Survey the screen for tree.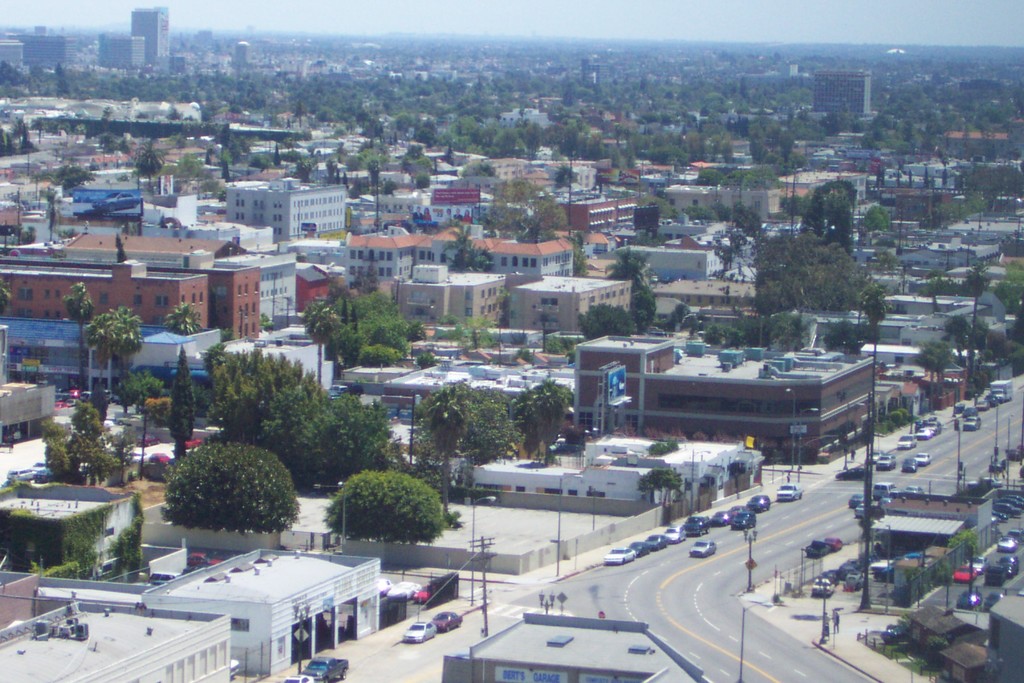
Survey found: x1=602 y1=242 x2=656 y2=288.
